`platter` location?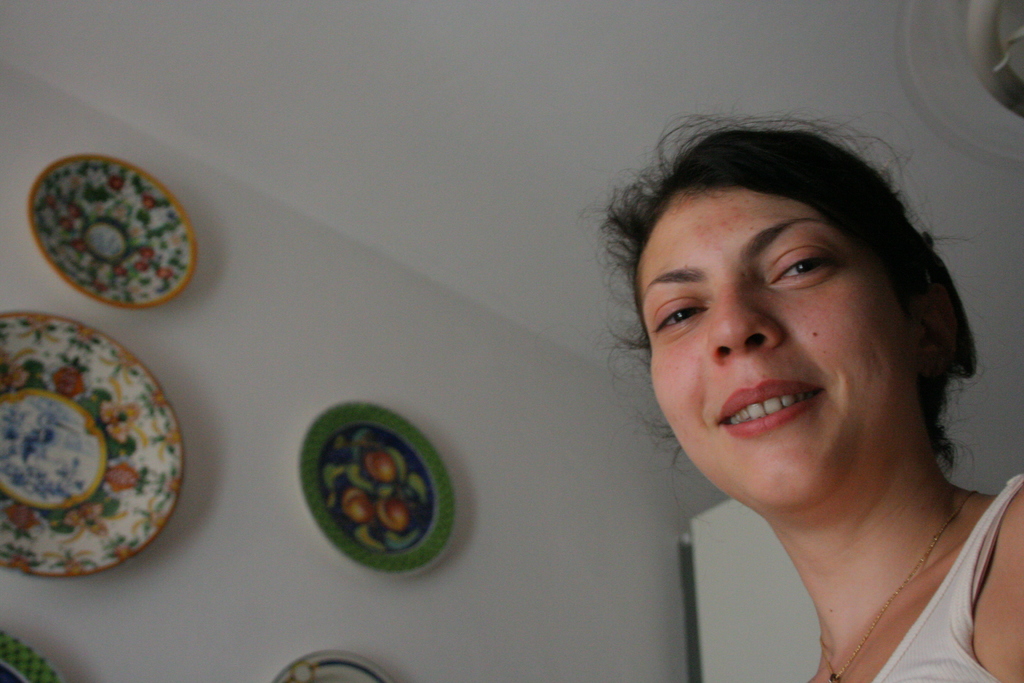
(0,632,52,682)
